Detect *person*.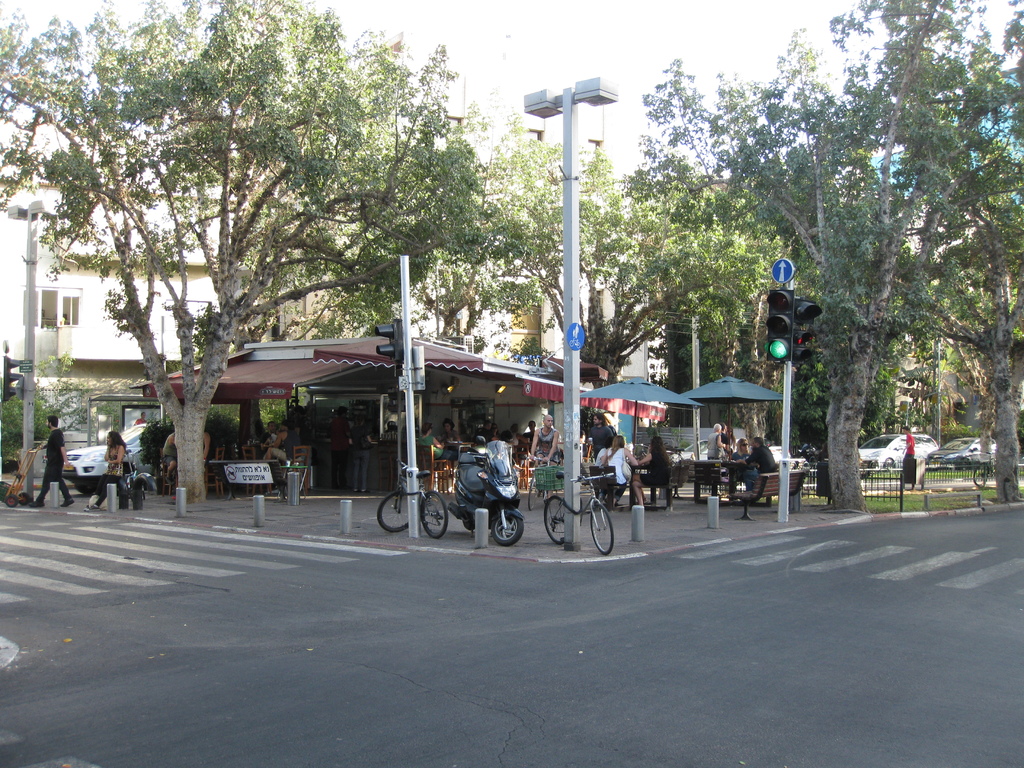
Detected at 592 434 657 508.
